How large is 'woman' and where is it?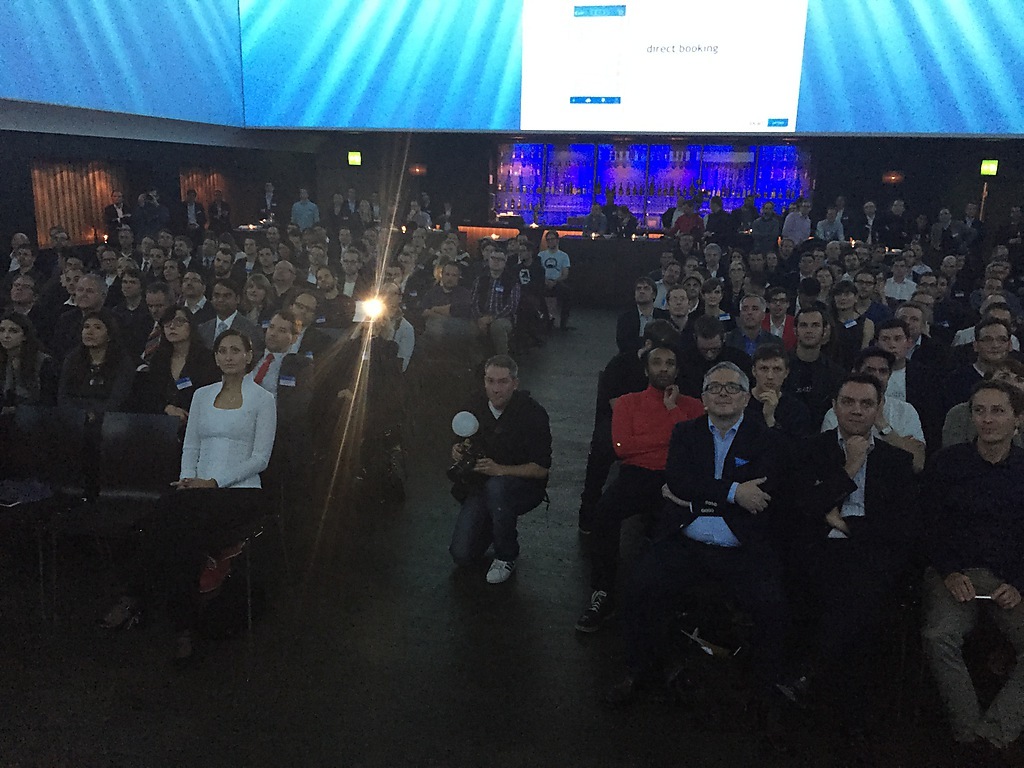
Bounding box: rect(942, 361, 1023, 447).
